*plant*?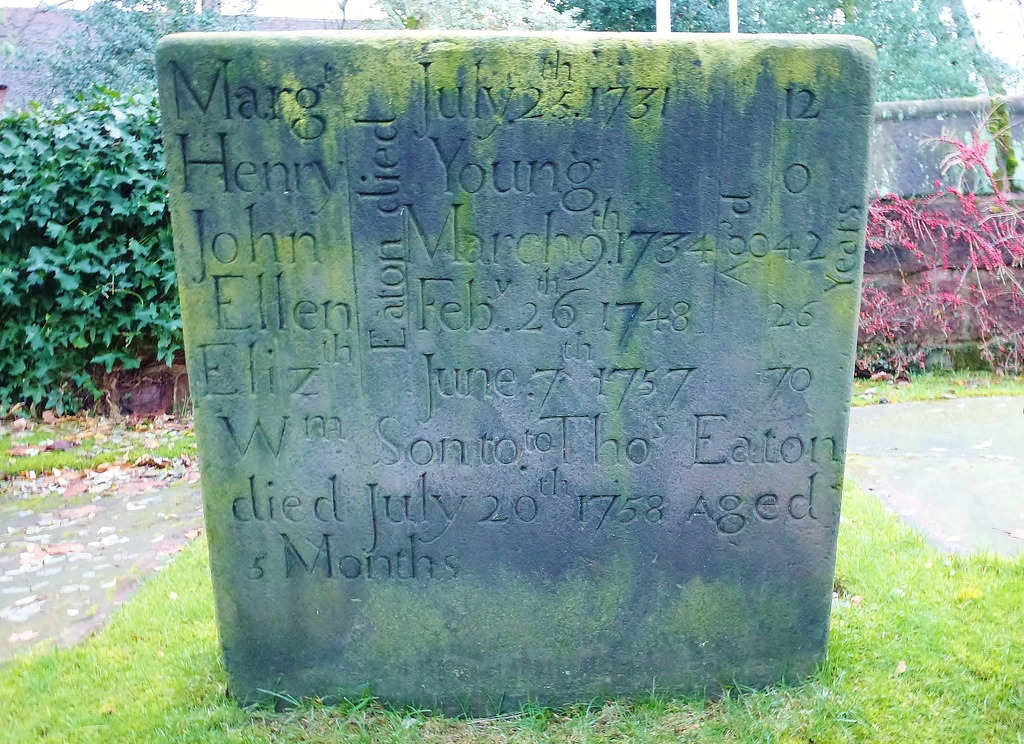
0 0 535 125
